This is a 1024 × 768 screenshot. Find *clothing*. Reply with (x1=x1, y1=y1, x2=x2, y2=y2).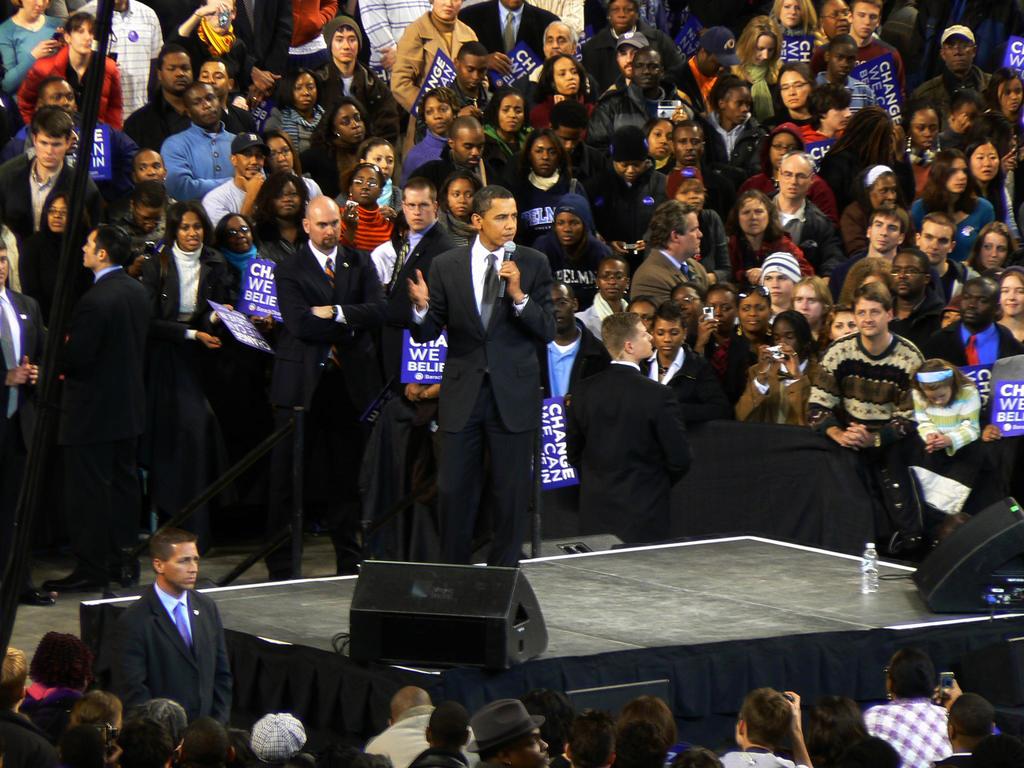
(x1=538, y1=226, x2=612, y2=308).
